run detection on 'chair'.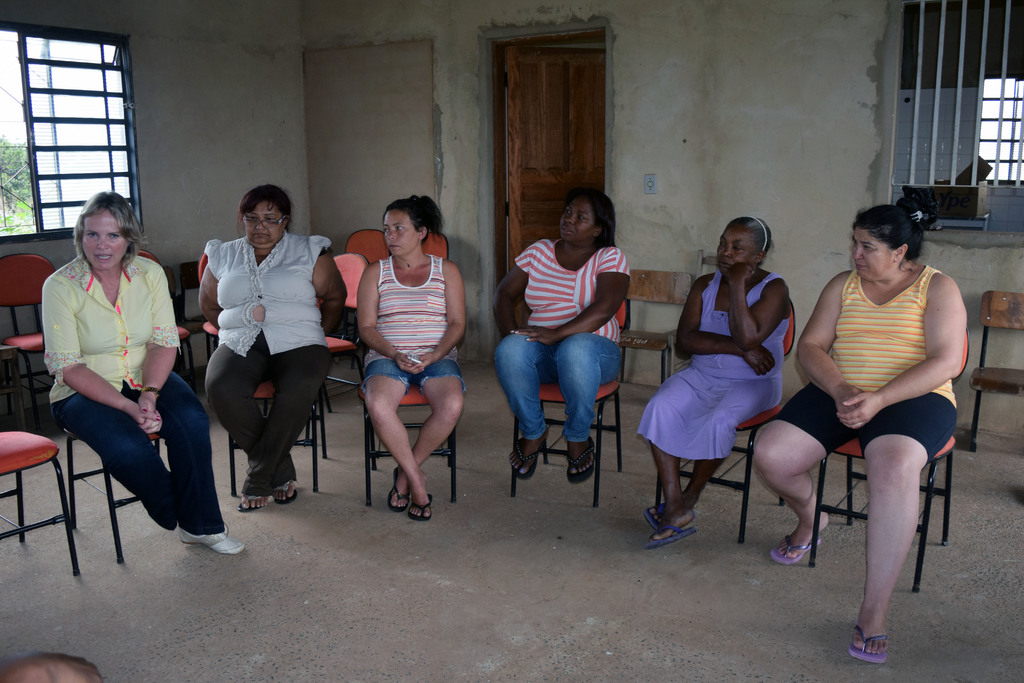
Result: Rect(178, 258, 216, 375).
